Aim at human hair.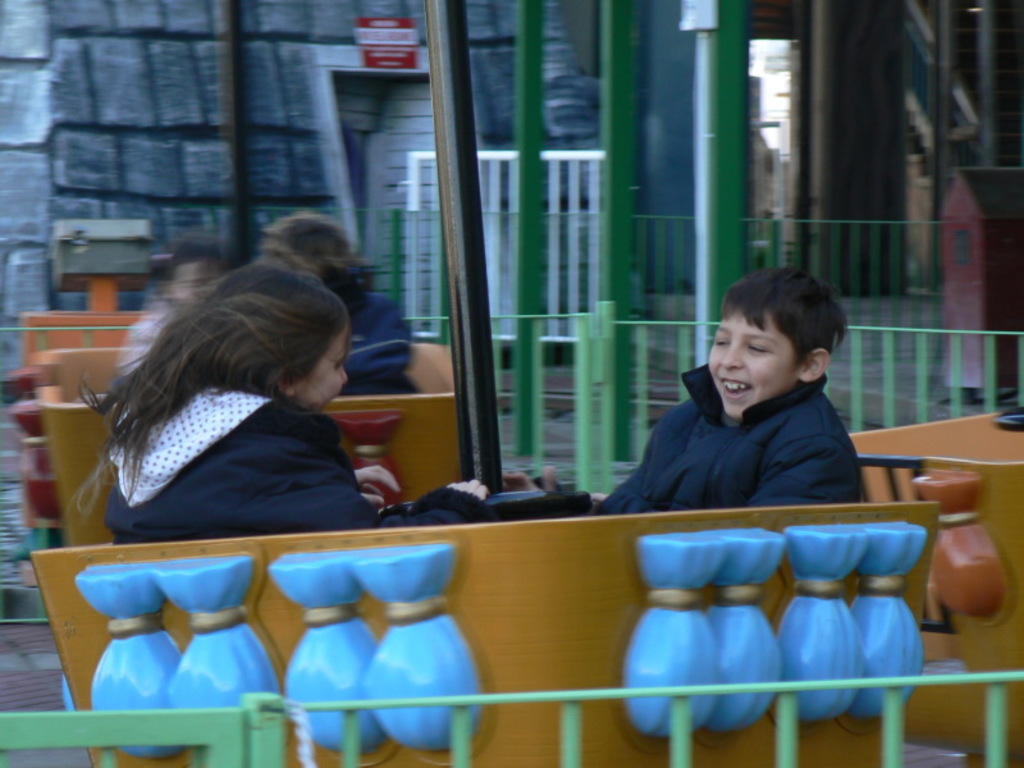
Aimed at bbox=(713, 270, 841, 394).
